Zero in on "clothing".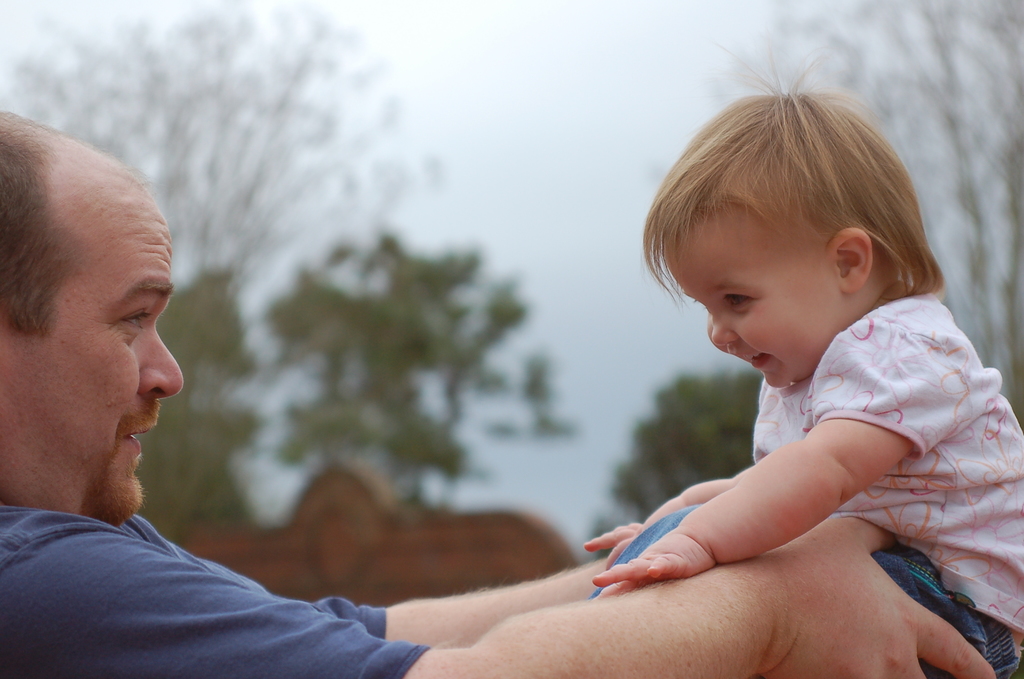
Zeroed in: (x1=0, y1=504, x2=435, y2=678).
